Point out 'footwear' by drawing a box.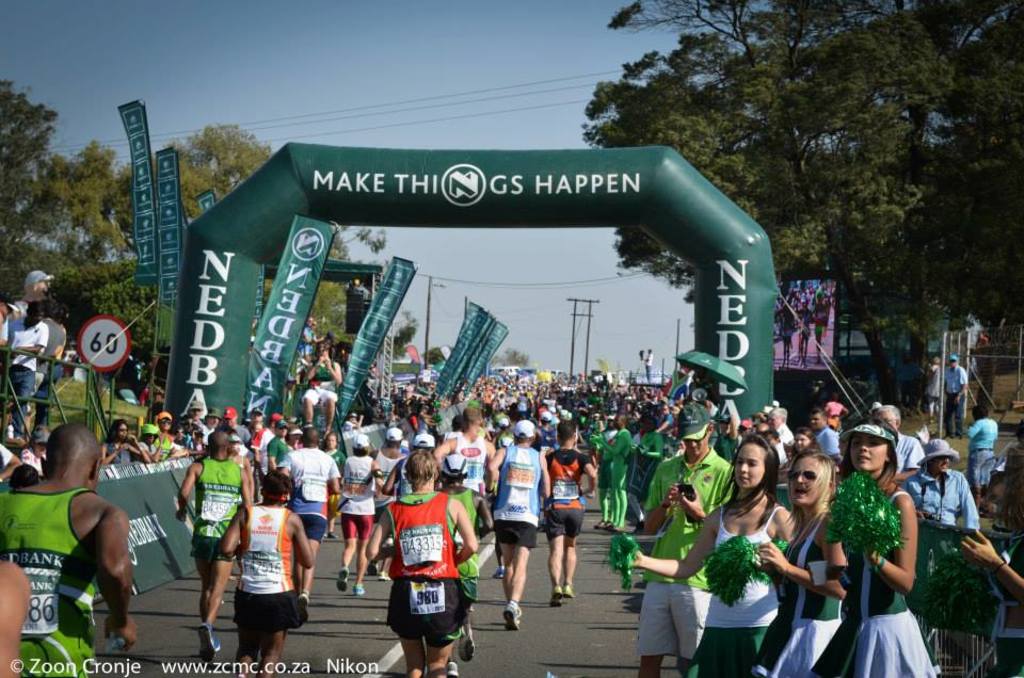
BBox(549, 586, 560, 607).
